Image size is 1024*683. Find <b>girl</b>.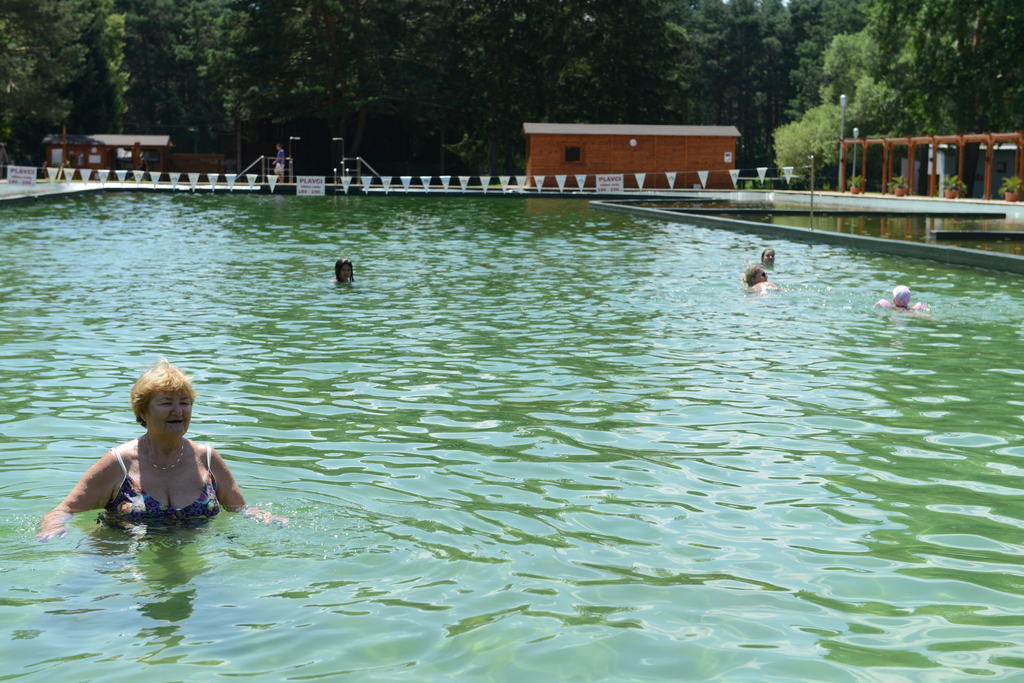
rect(330, 259, 355, 283).
